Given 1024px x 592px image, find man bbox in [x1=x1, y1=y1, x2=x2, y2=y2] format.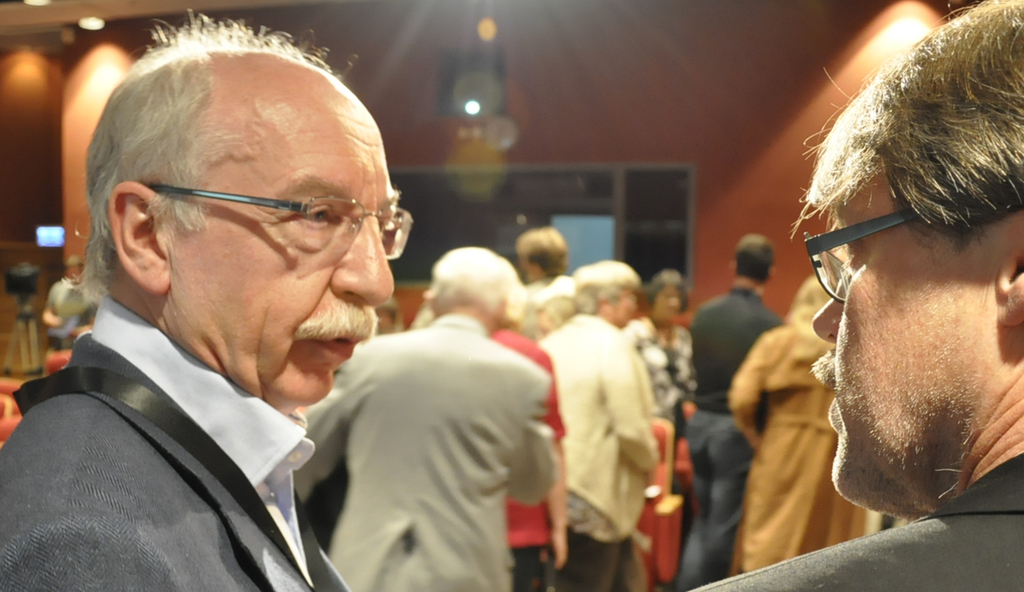
[x1=518, y1=229, x2=575, y2=342].
